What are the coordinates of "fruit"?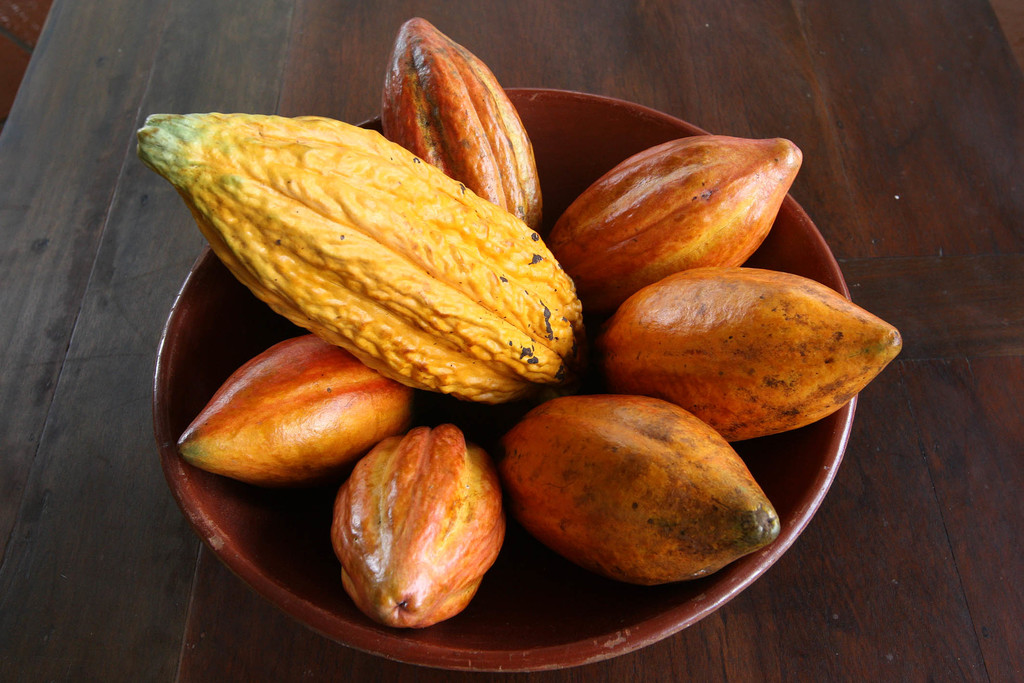
x1=372 y1=14 x2=556 y2=224.
